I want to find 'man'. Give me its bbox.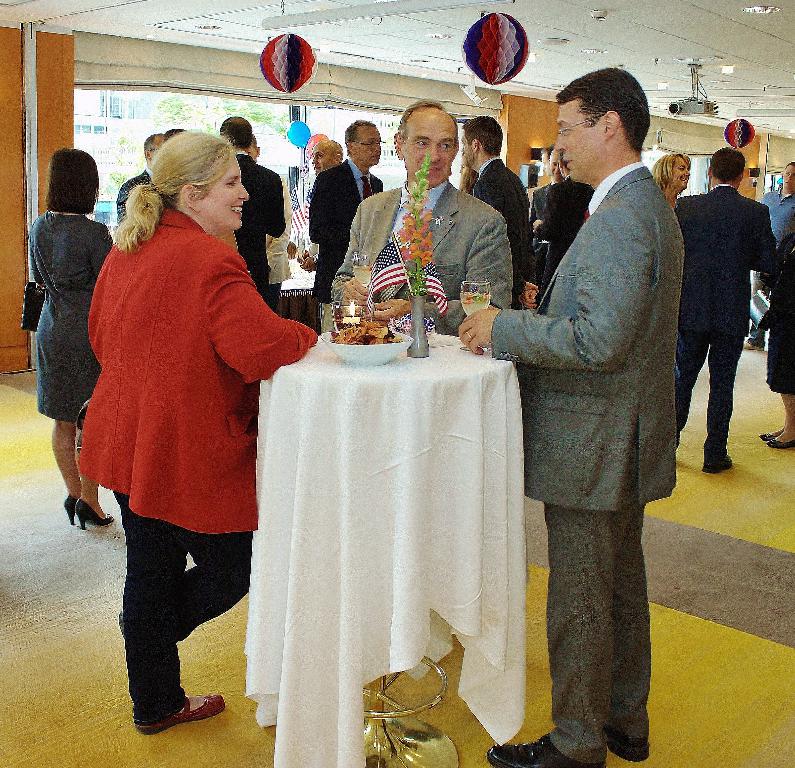
box=[115, 131, 171, 231].
